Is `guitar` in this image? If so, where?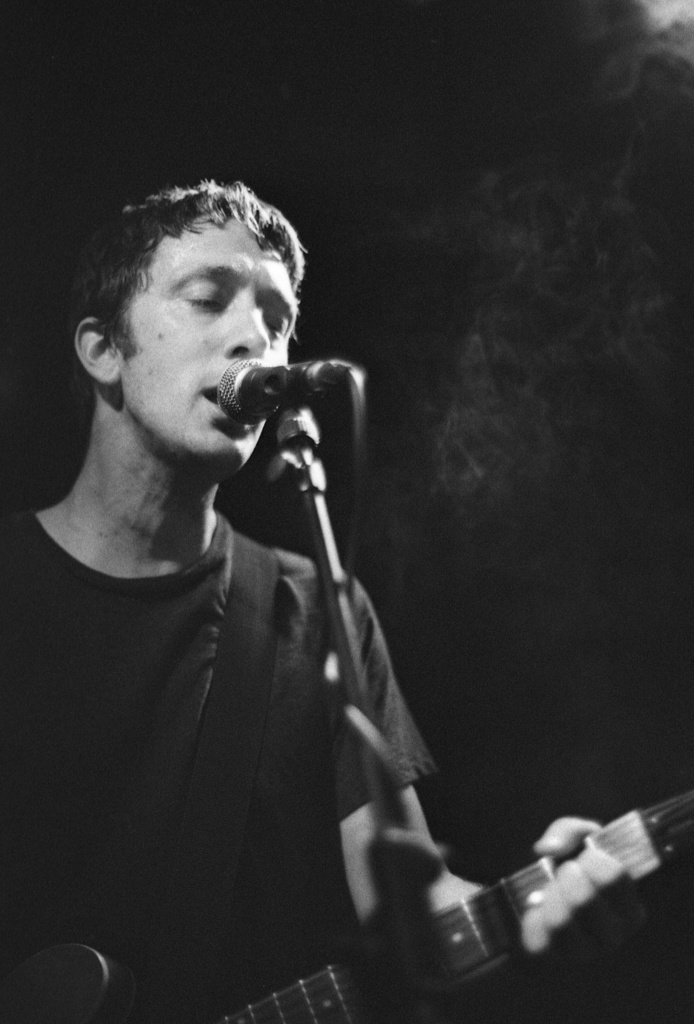
Yes, at 4, 792, 693, 1023.
